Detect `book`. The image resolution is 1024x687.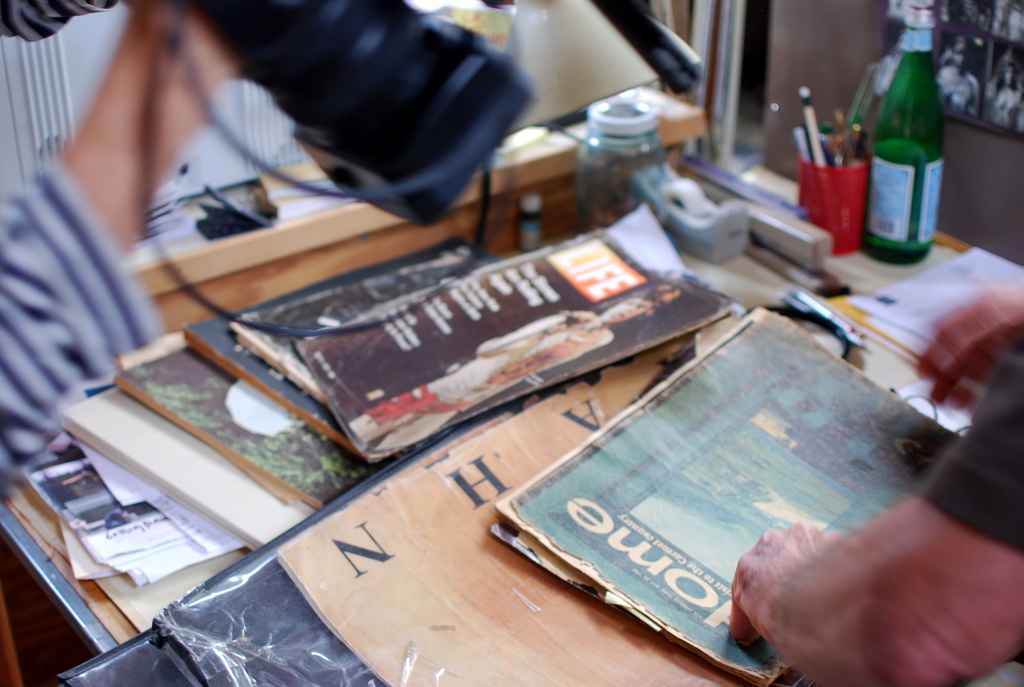
BBox(294, 226, 729, 464).
